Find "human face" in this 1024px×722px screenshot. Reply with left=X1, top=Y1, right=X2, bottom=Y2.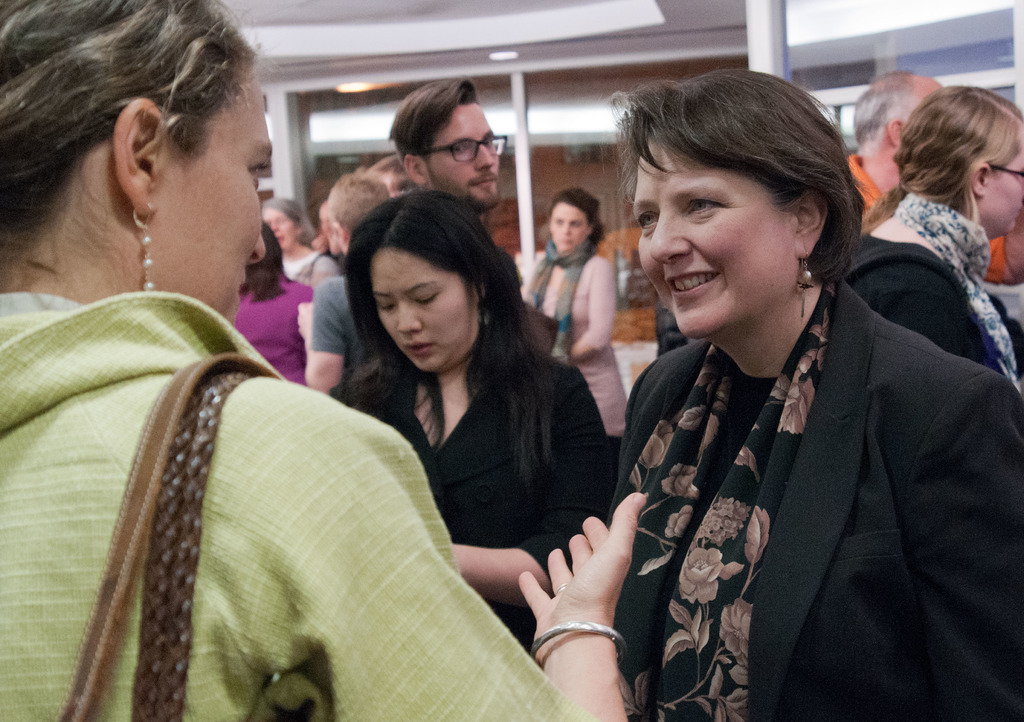
left=634, top=140, right=801, bottom=336.
